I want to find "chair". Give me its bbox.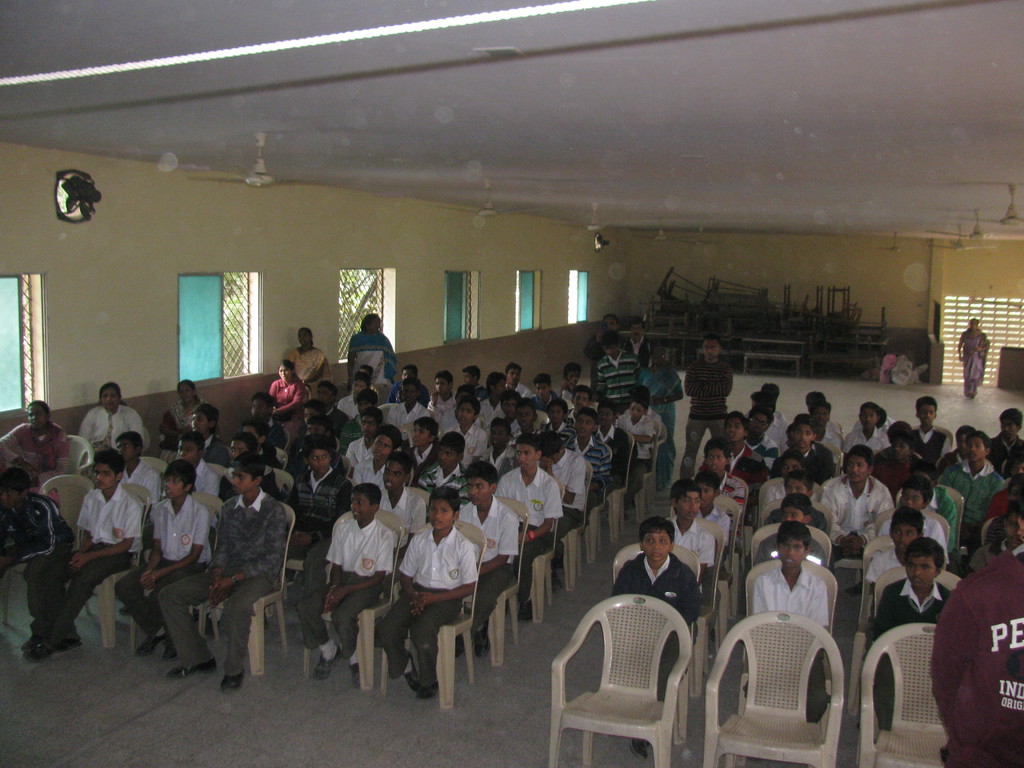
{"left": 124, "top": 494, "right": 220, "bottom": 646}.
